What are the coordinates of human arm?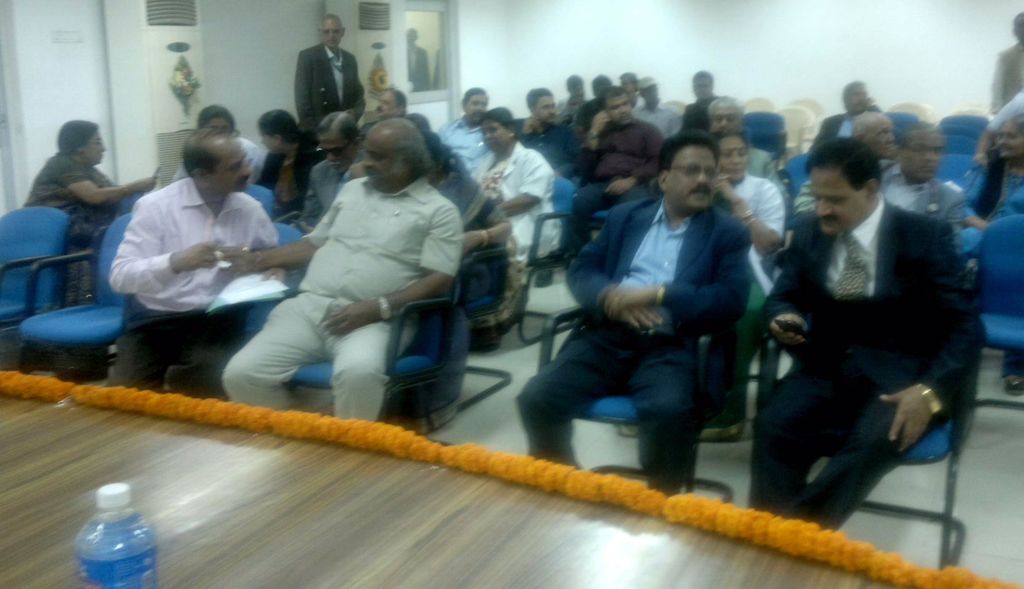
[717,173,792,266].
